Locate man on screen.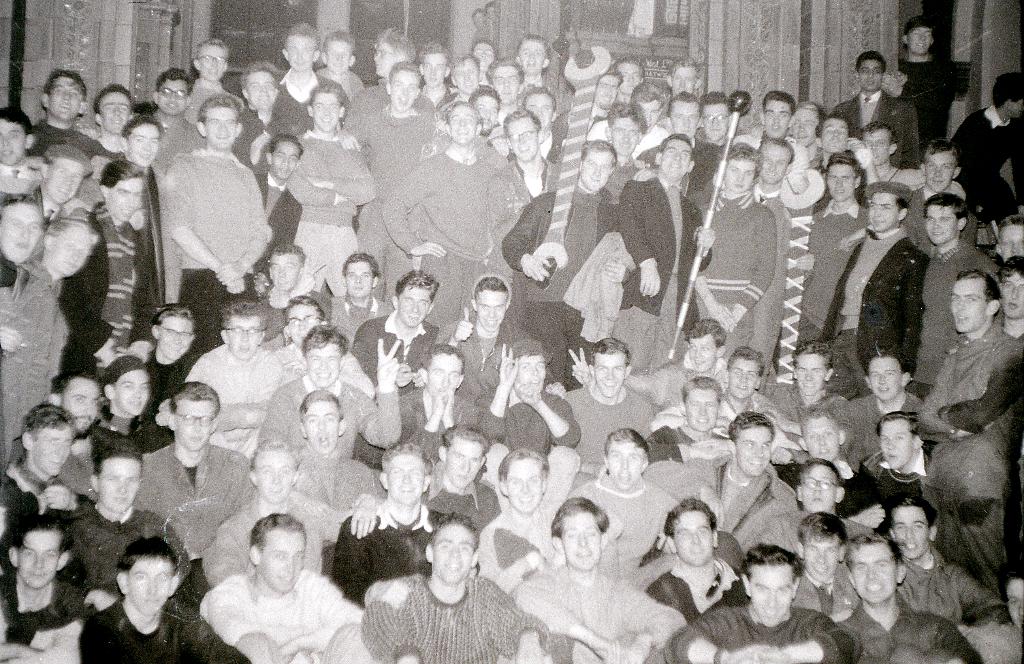
On screen at box=[0, 108, 51, 192].
